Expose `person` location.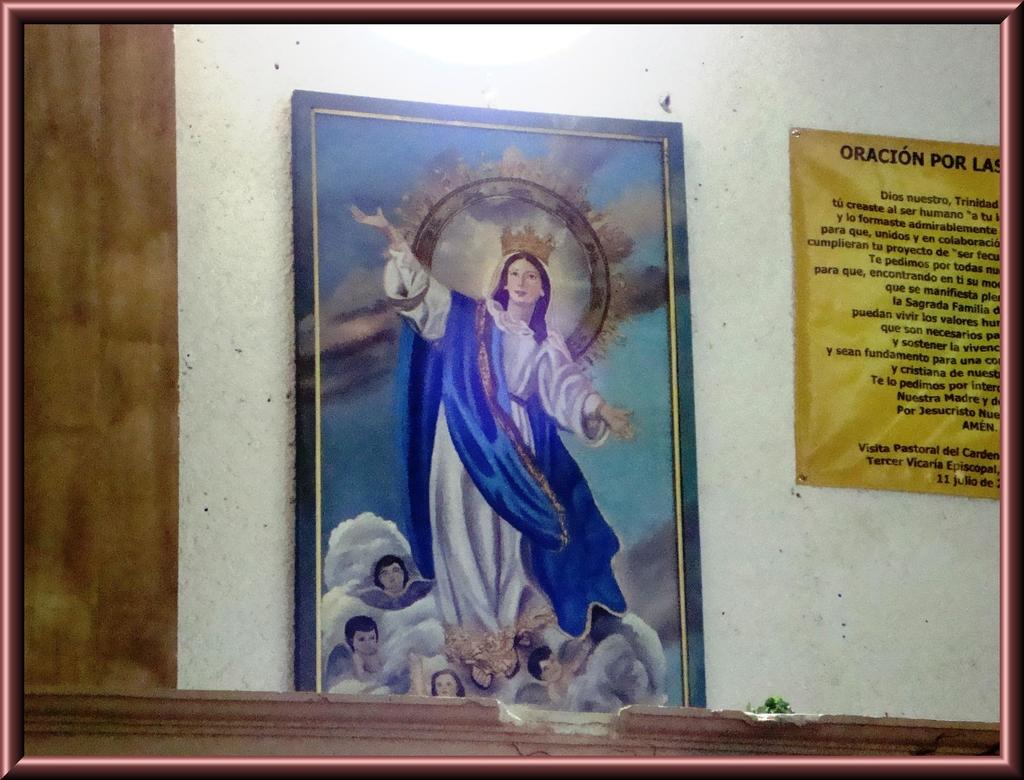
Exposed at l=379, t=562, r=408, b=592.
